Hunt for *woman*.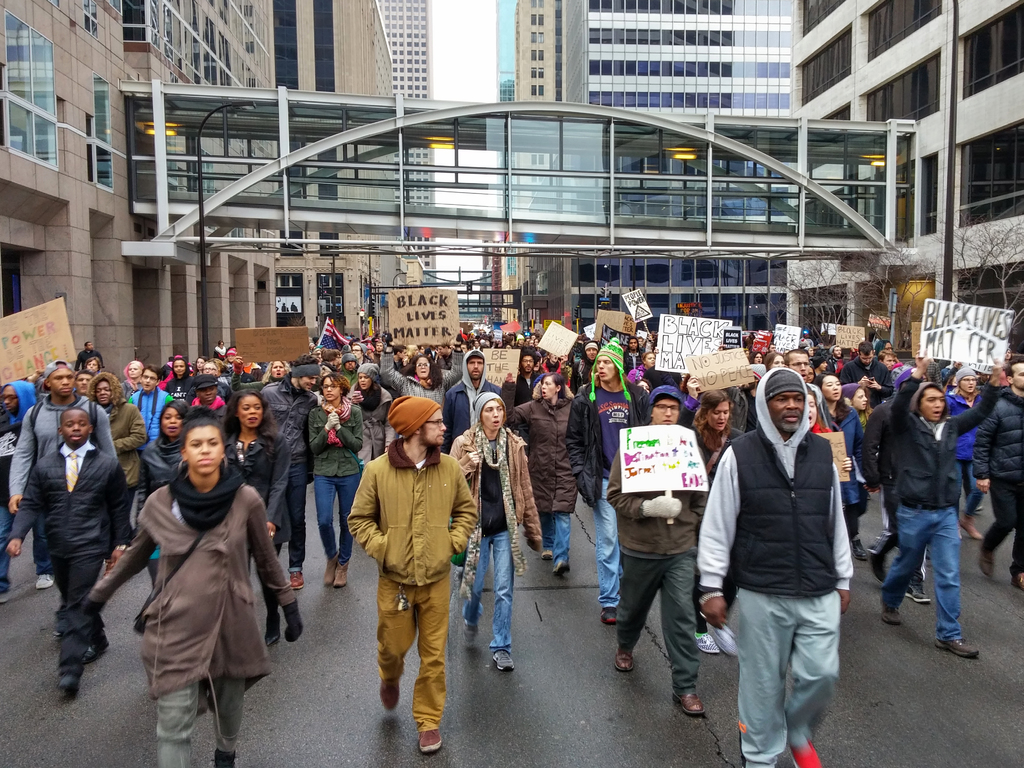
Hunted down at bbox=(220, 389, 292, 639).
